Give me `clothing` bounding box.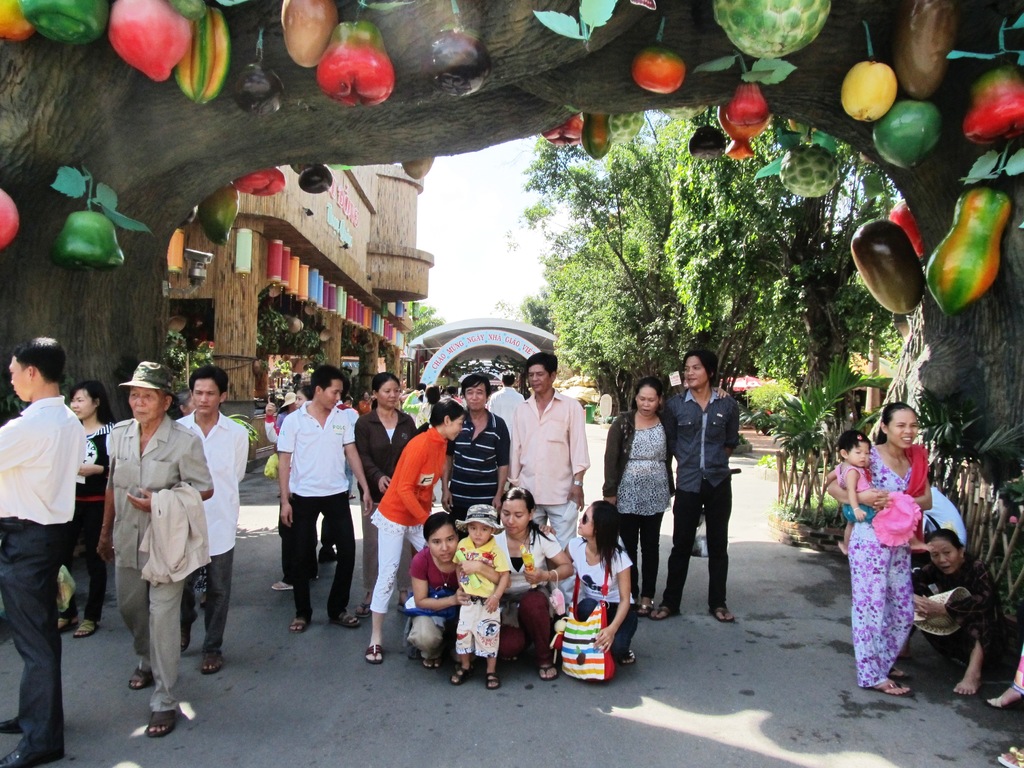
{"x1": 337, "y1": 403, "x2": 422, "y2": 565}.
